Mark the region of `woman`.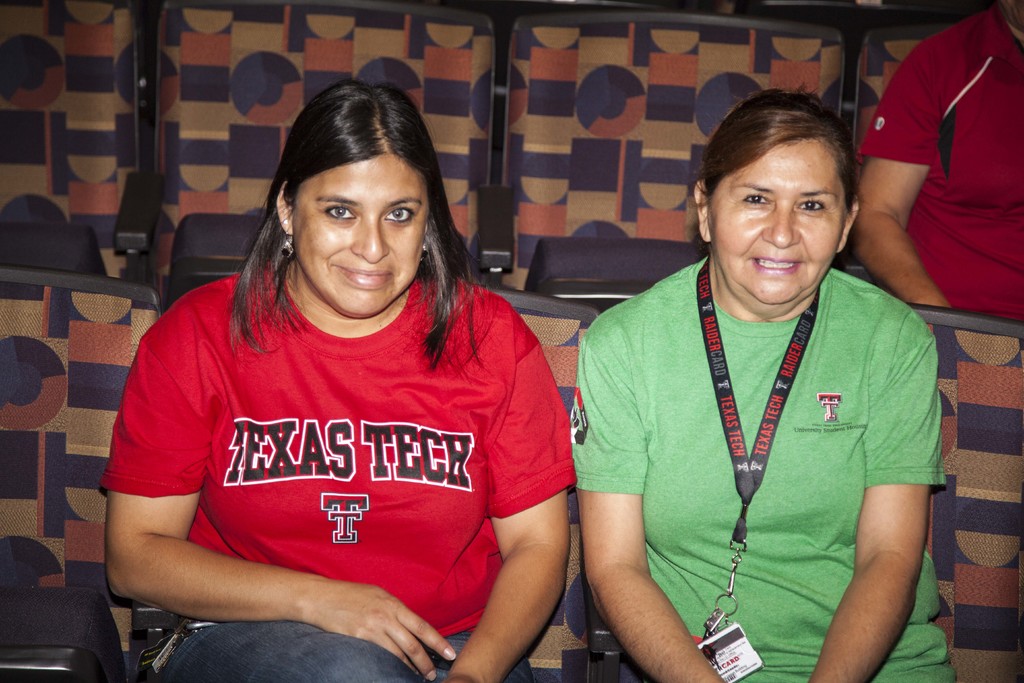
Region: {"left": 104, "top": 90, "right": 596, "bottom": 678}.
